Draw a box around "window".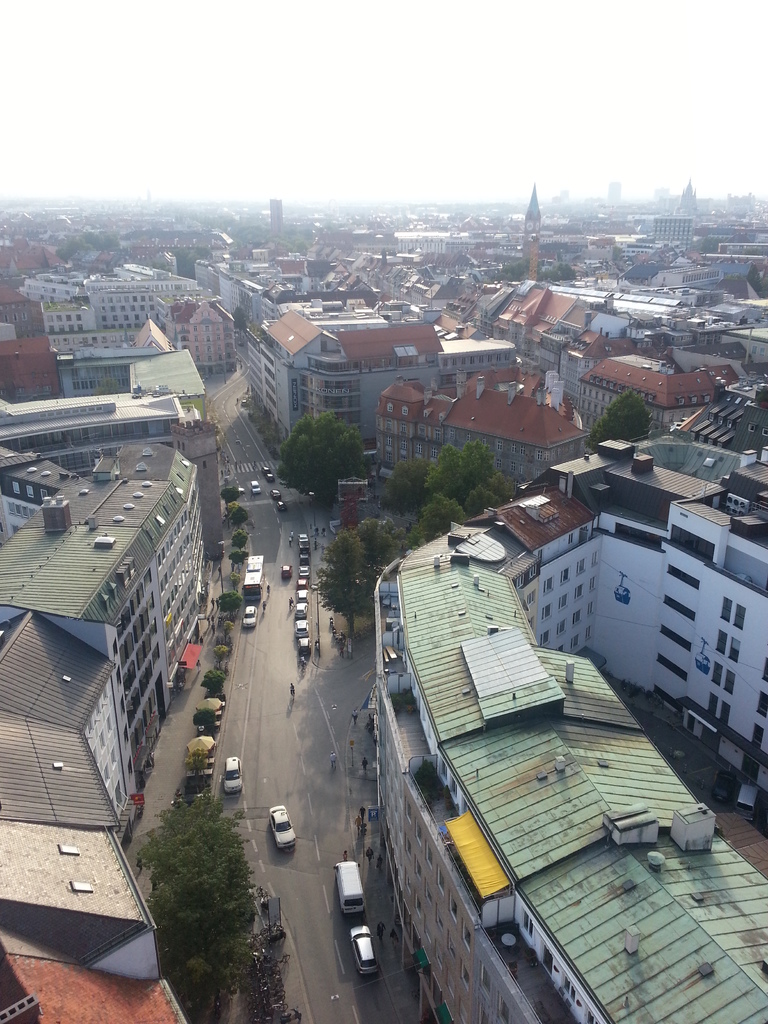
492, 438, 500, 454.
